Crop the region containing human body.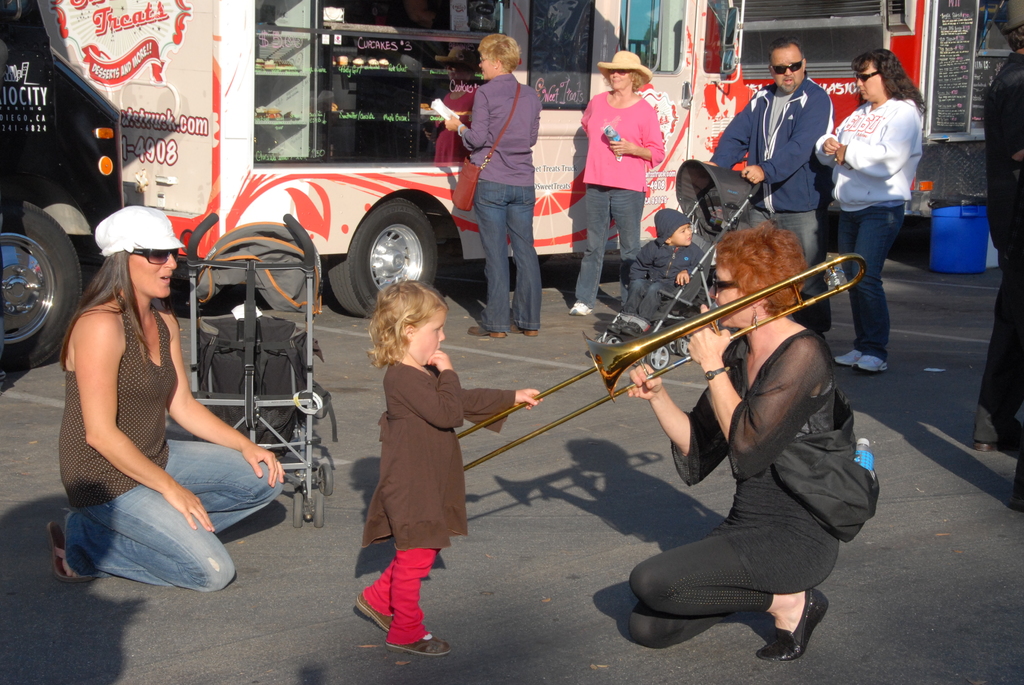
Crop region: l=561, t=88, r=665, b=317.
